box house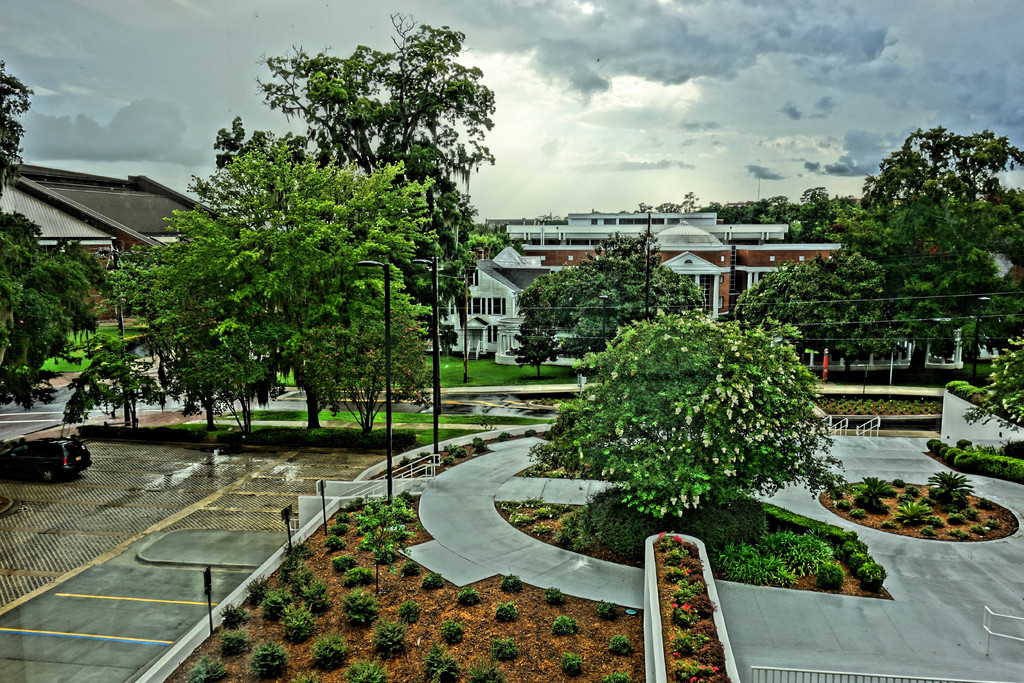
[630,225,863,325]
